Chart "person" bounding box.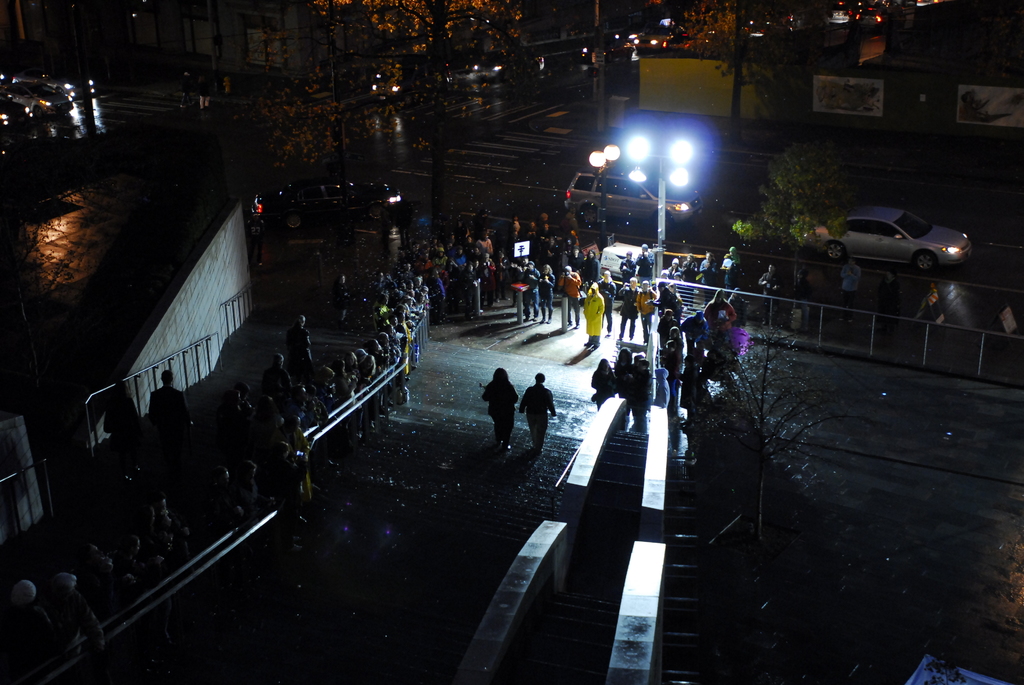
Charted: 644:281:681:320.
